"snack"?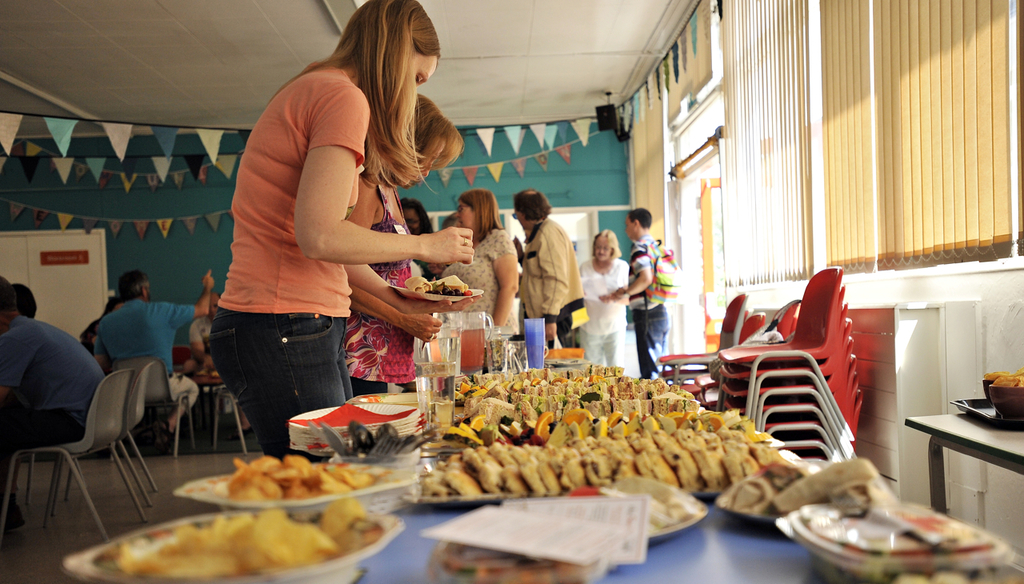
[220, 449, 397, 498]
